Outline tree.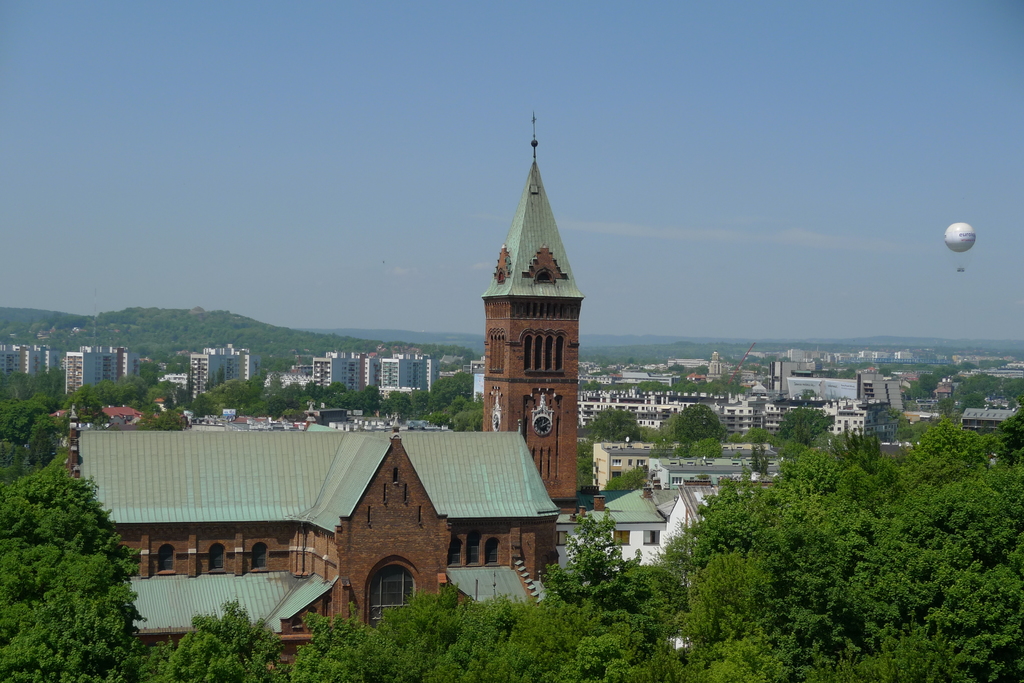
Outline: x1=660, y1=405, x2=728, y2=444.
